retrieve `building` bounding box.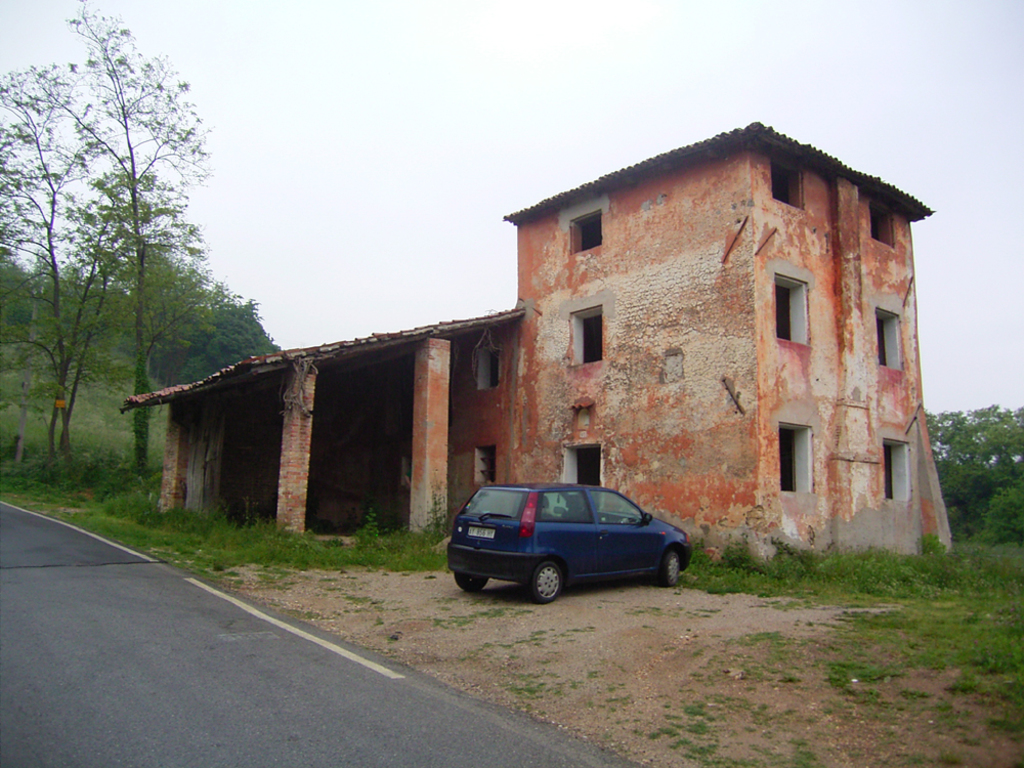
Bounding box: box=[115, 119, 948, 559].
